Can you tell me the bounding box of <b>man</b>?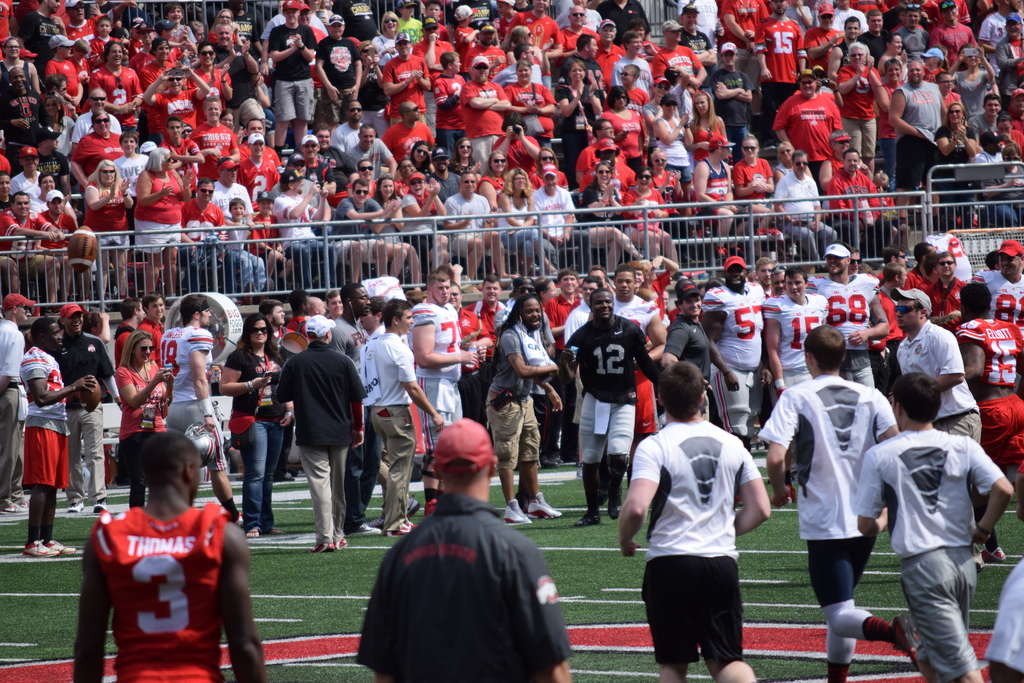
[915, 0, 977, 51].
